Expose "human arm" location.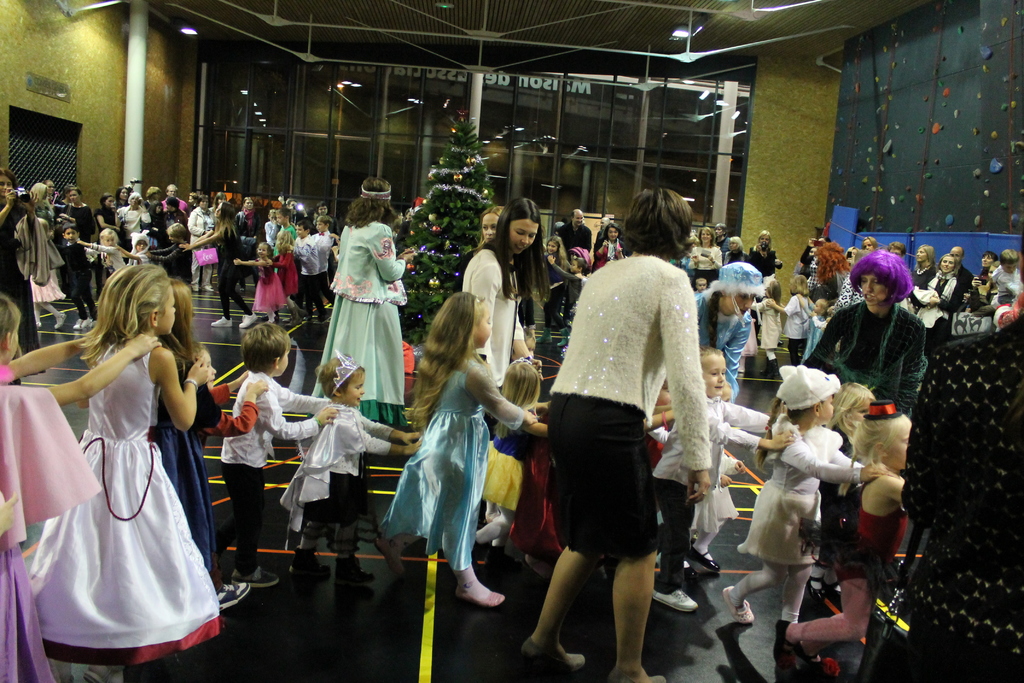
Exposed at x1=467, y1=361, x2=547, y2=436.
